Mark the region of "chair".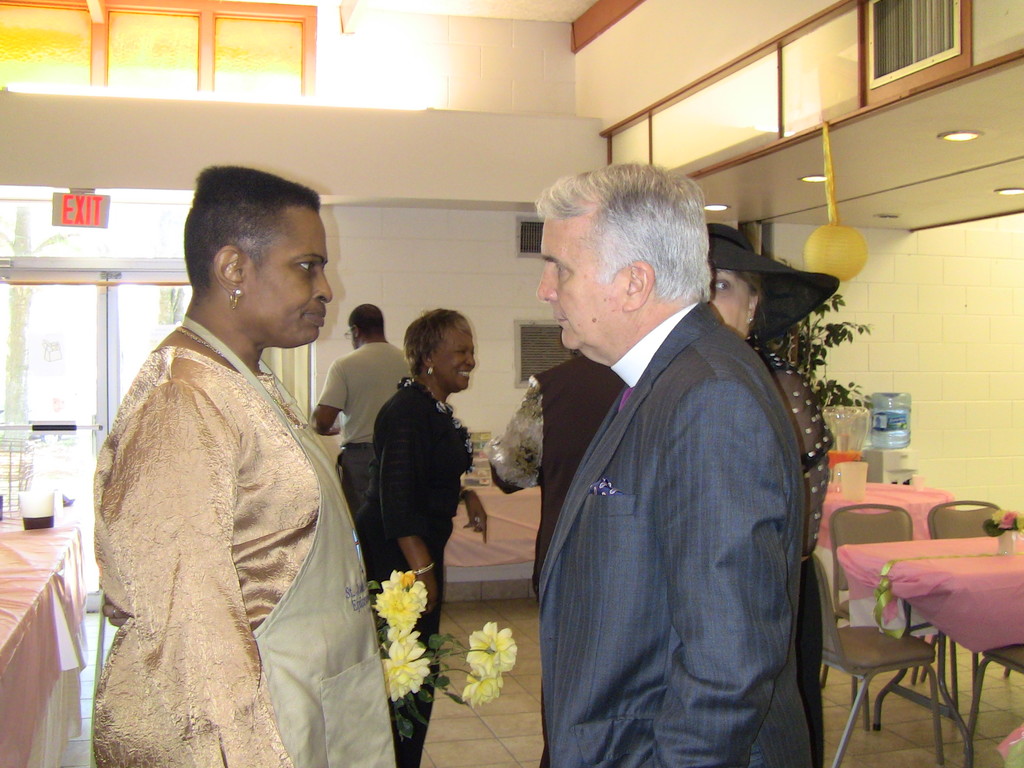
Region: box=[916, 497, 1016, 712].
